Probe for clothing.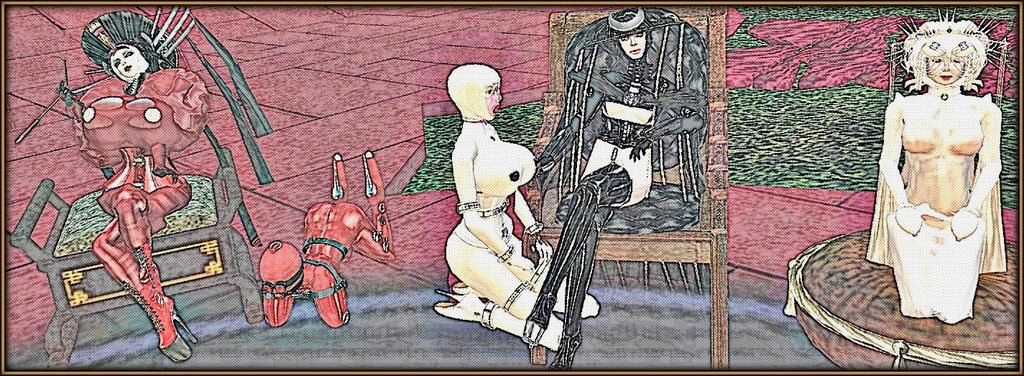
Probe result: {"left": 538, "top": 56, "right": 701, "bottom": 210}.
